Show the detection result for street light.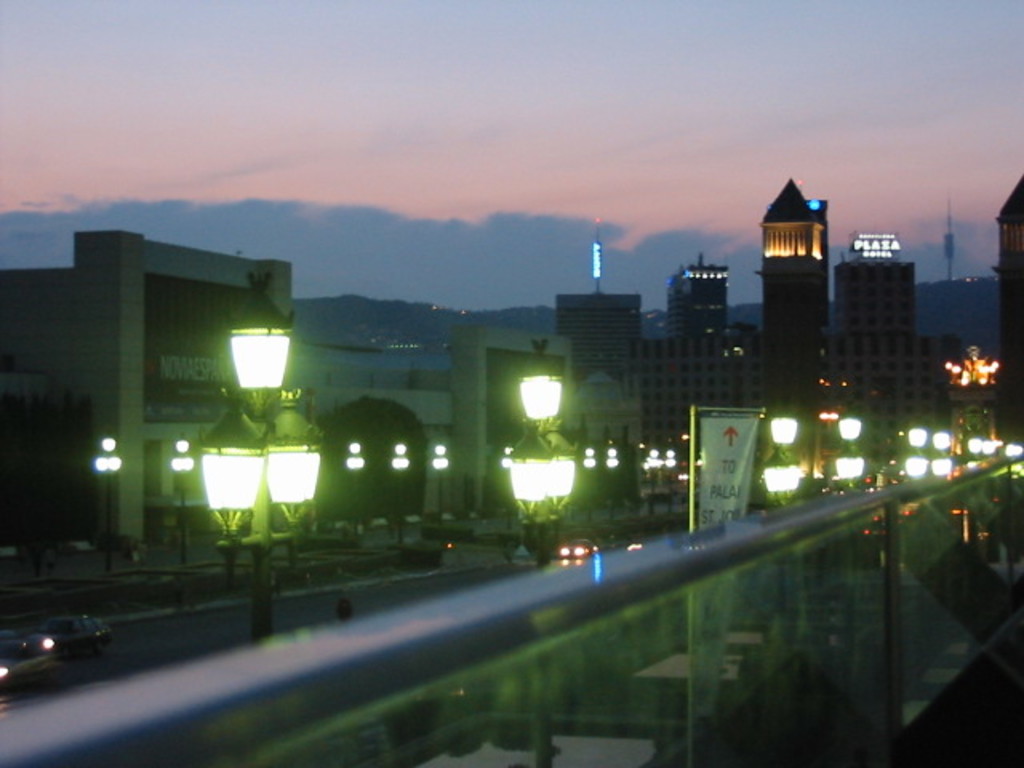
762,405,811,517.
